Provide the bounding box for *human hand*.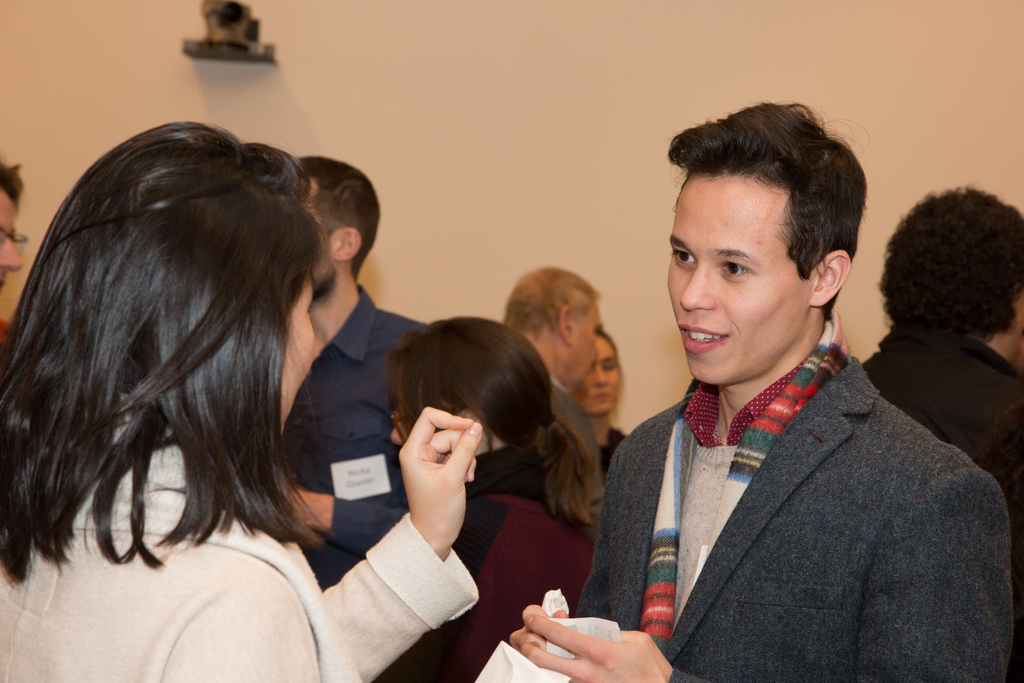
<box>396,403,485,554</box>.
